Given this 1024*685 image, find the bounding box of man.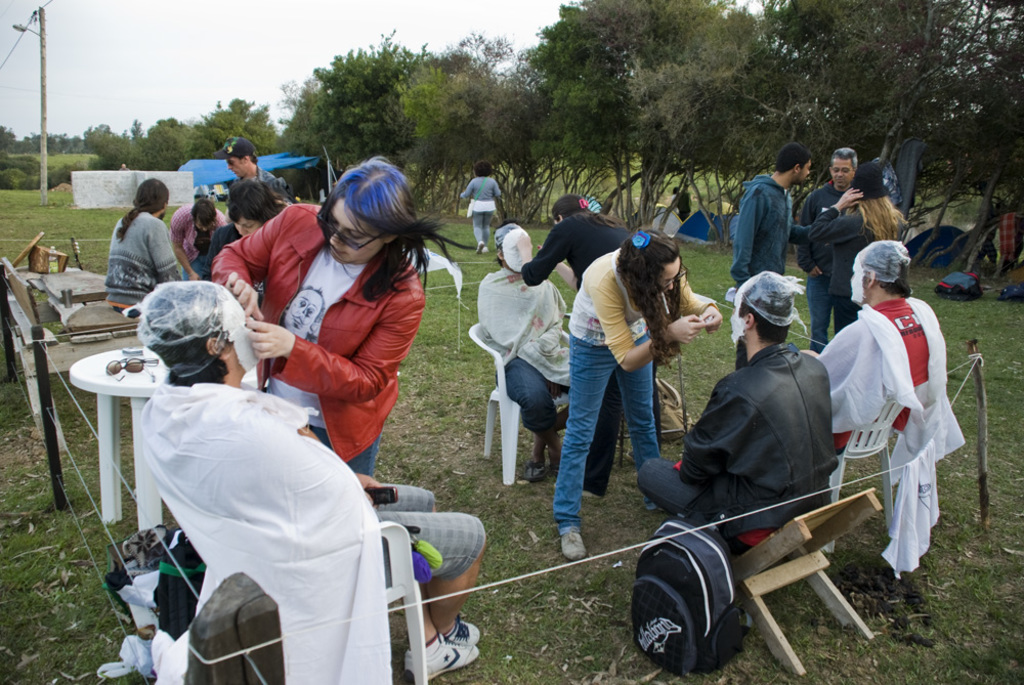
rect(796, 145, 858, 350).
